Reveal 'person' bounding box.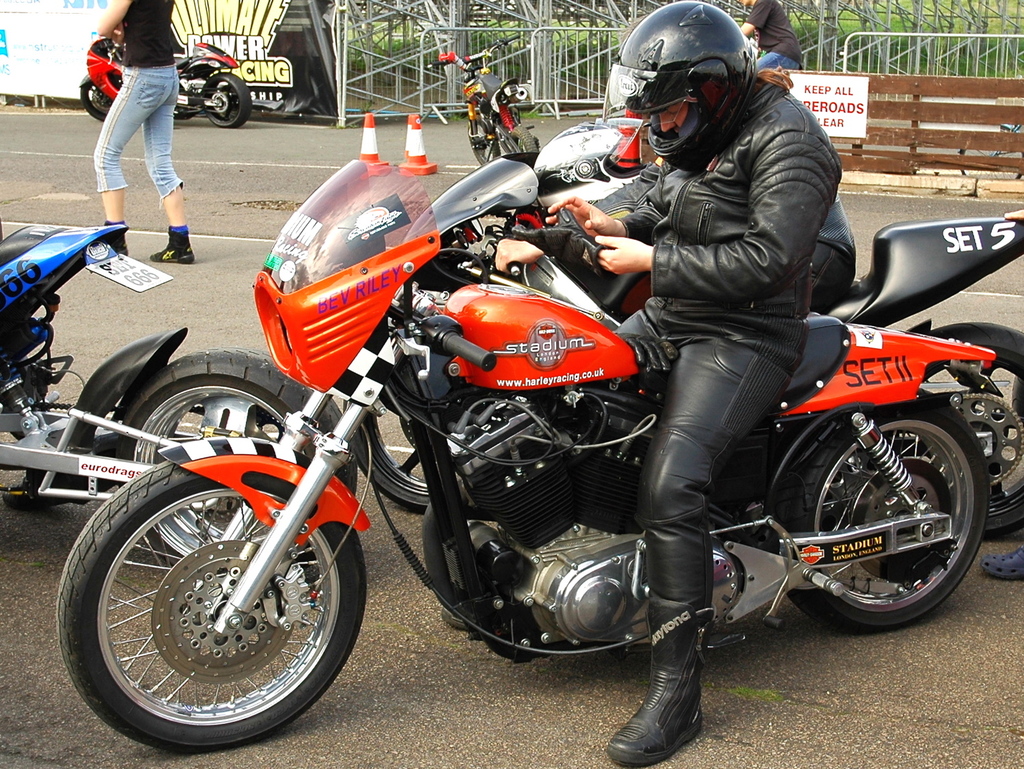
Revealed: <bbox>547, 0, 843, 768</bbox>.
